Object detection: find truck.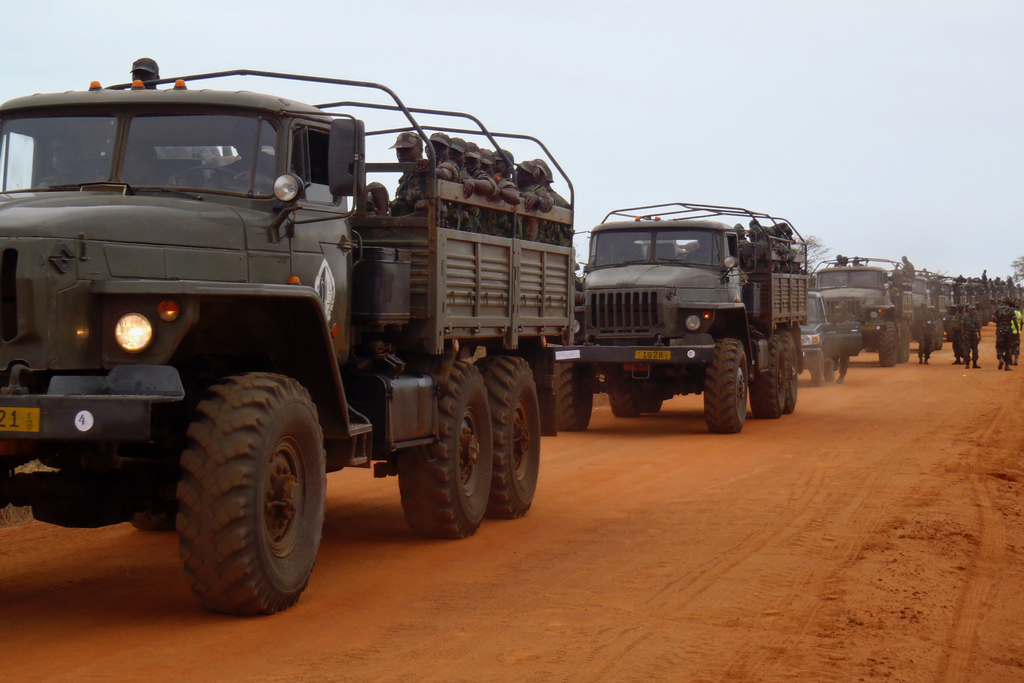
809 255 909 370.
